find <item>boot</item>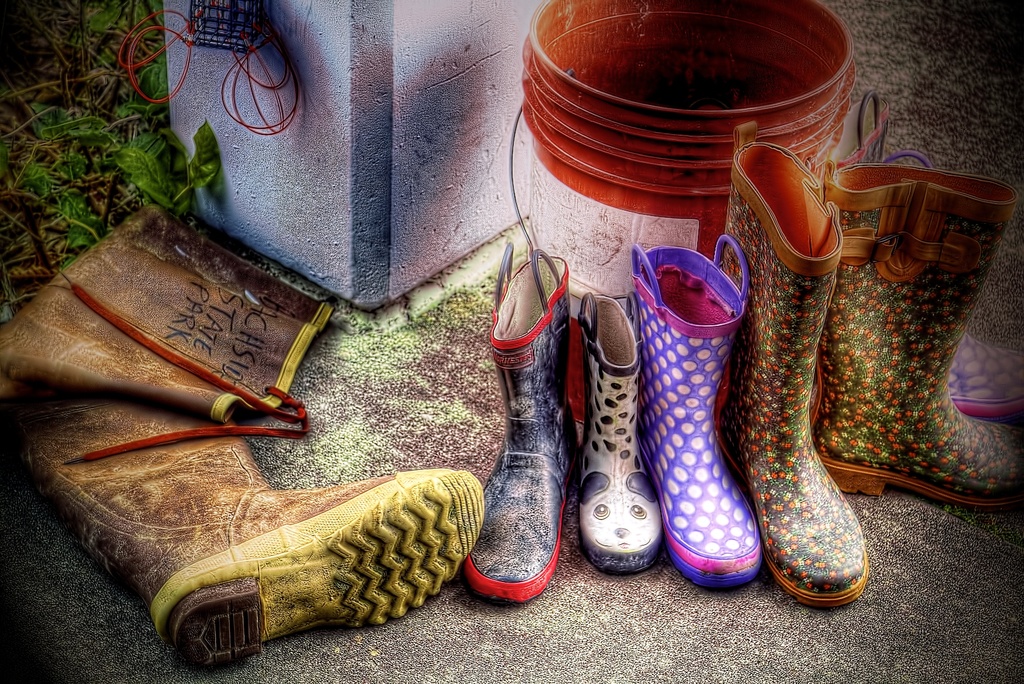
region(718, 152, 893, 627)
